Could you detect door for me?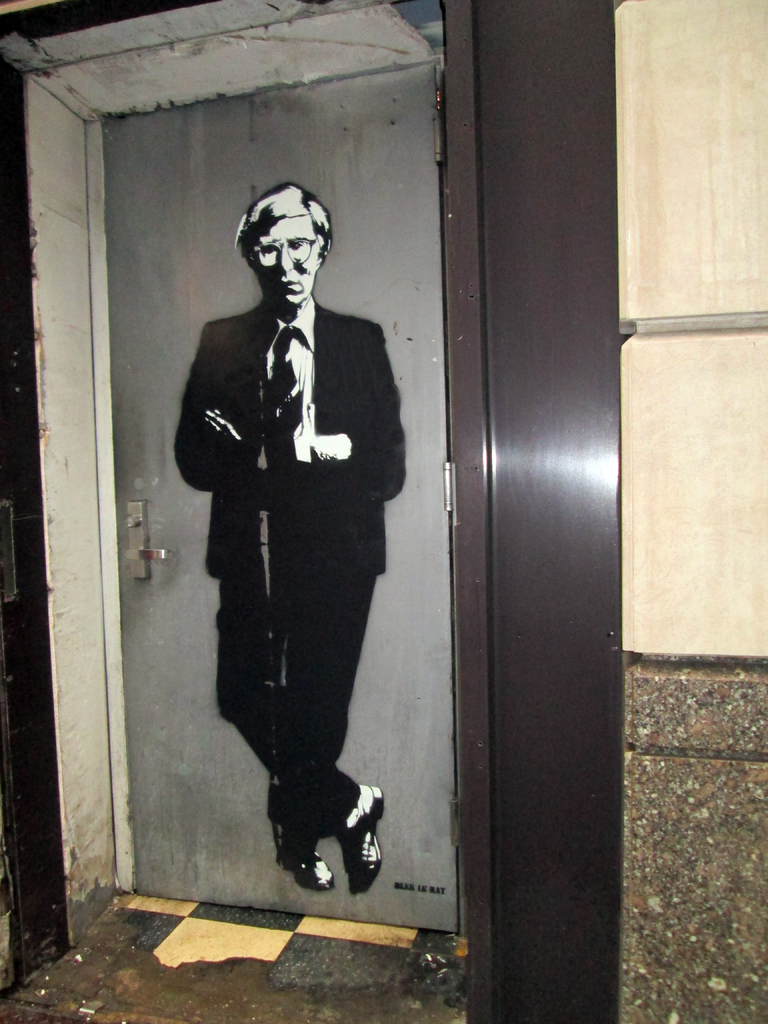
Detection result: 100/55/447/936.
